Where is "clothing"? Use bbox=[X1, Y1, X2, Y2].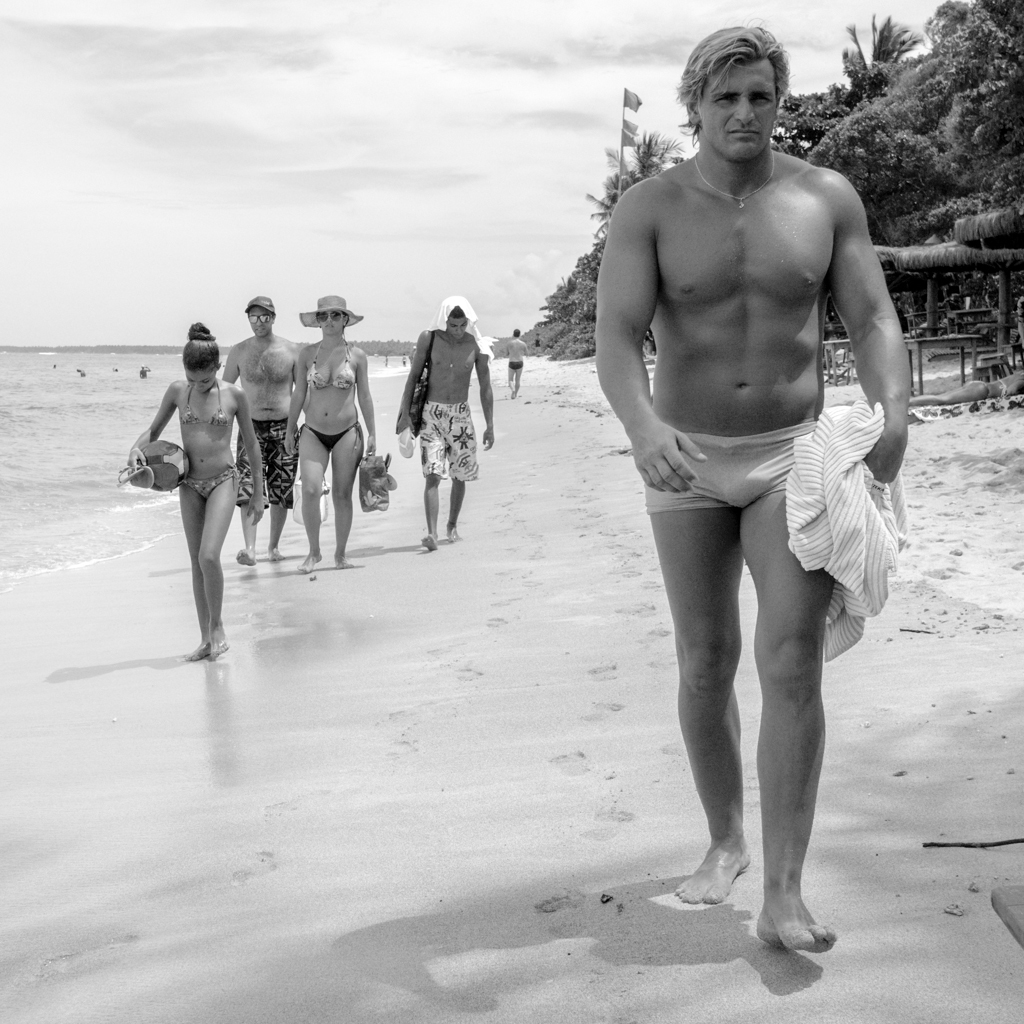
bbox=[416, 400, 479, 488].
